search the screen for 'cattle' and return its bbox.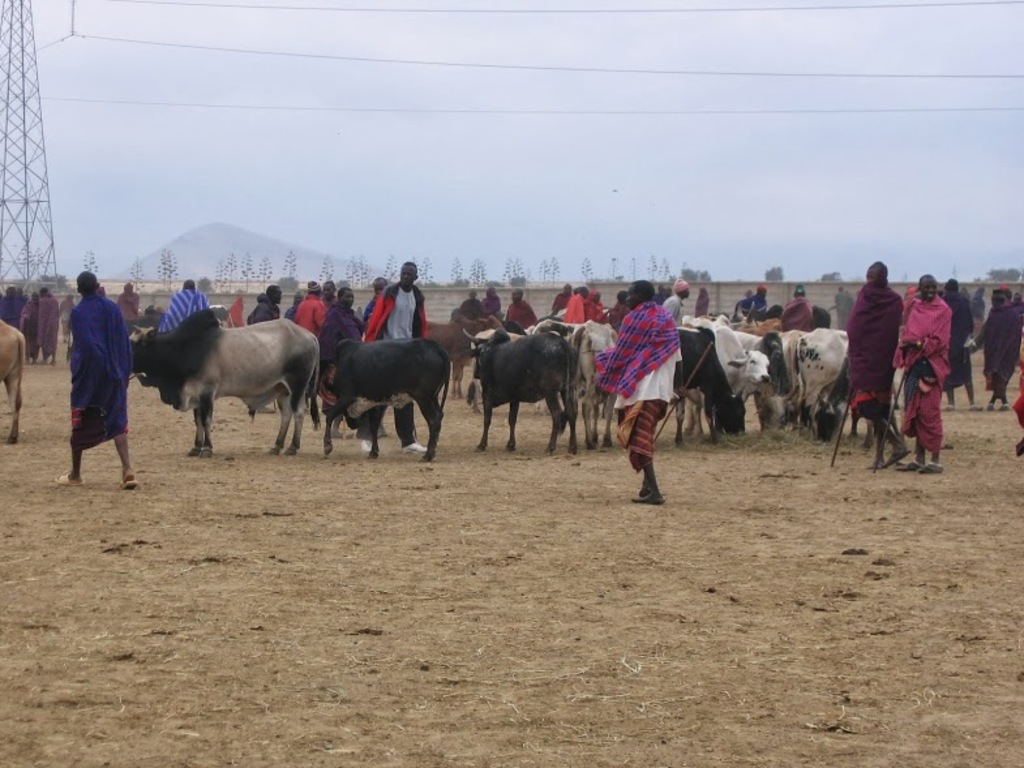
Found: {"left": 425, "top": 318, "right": 505, "bottom": 396}.
